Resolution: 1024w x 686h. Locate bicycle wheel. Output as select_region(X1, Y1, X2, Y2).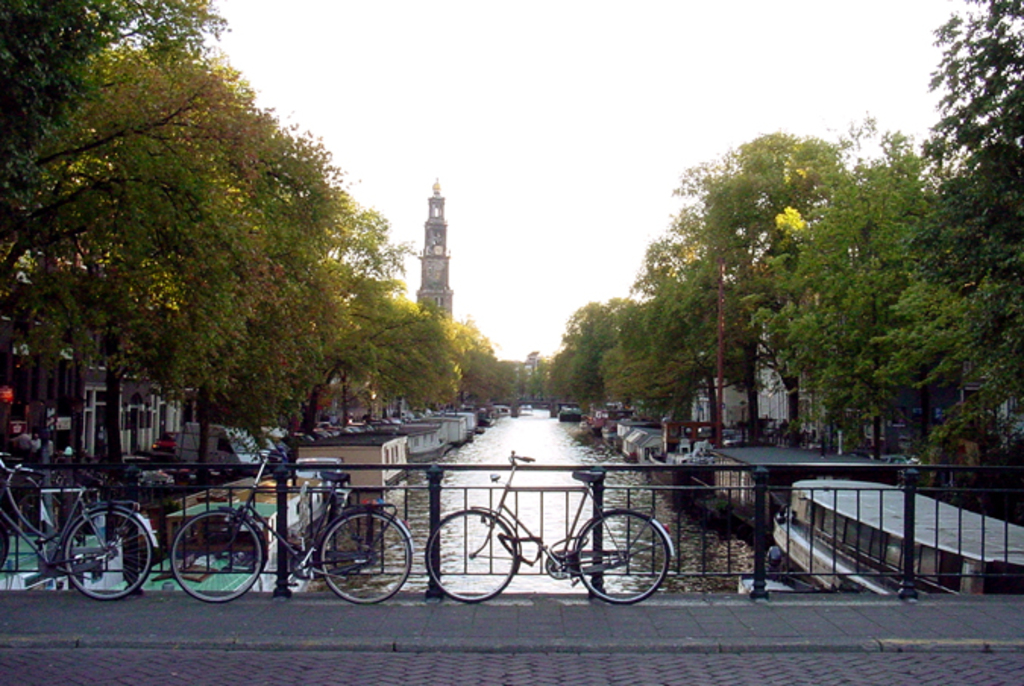
select_region(575, 505, 672, 604).
